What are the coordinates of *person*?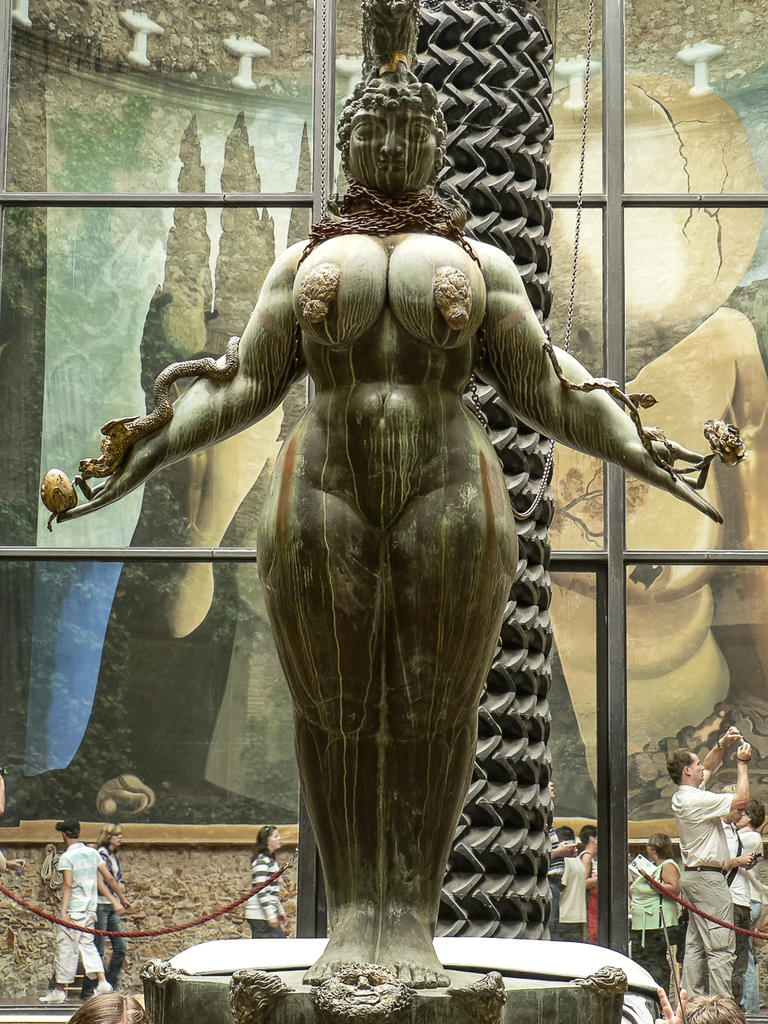
x1=230 y1=828 x2=291 y2=944.
